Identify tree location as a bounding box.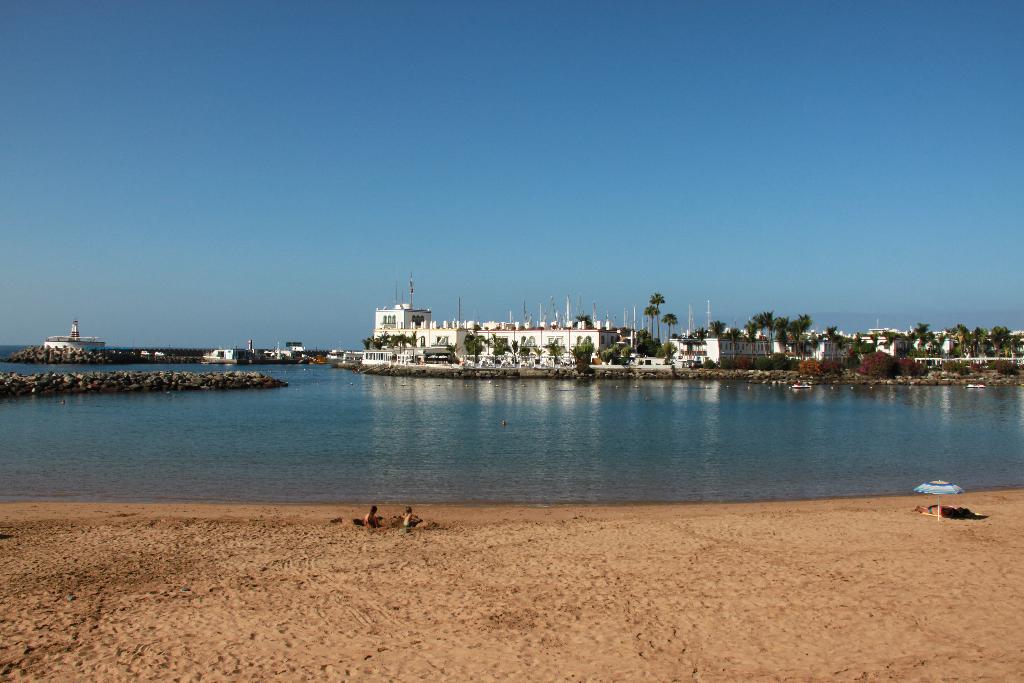
pyautogui.locateOnScreen(726, 329, 739, 358).
